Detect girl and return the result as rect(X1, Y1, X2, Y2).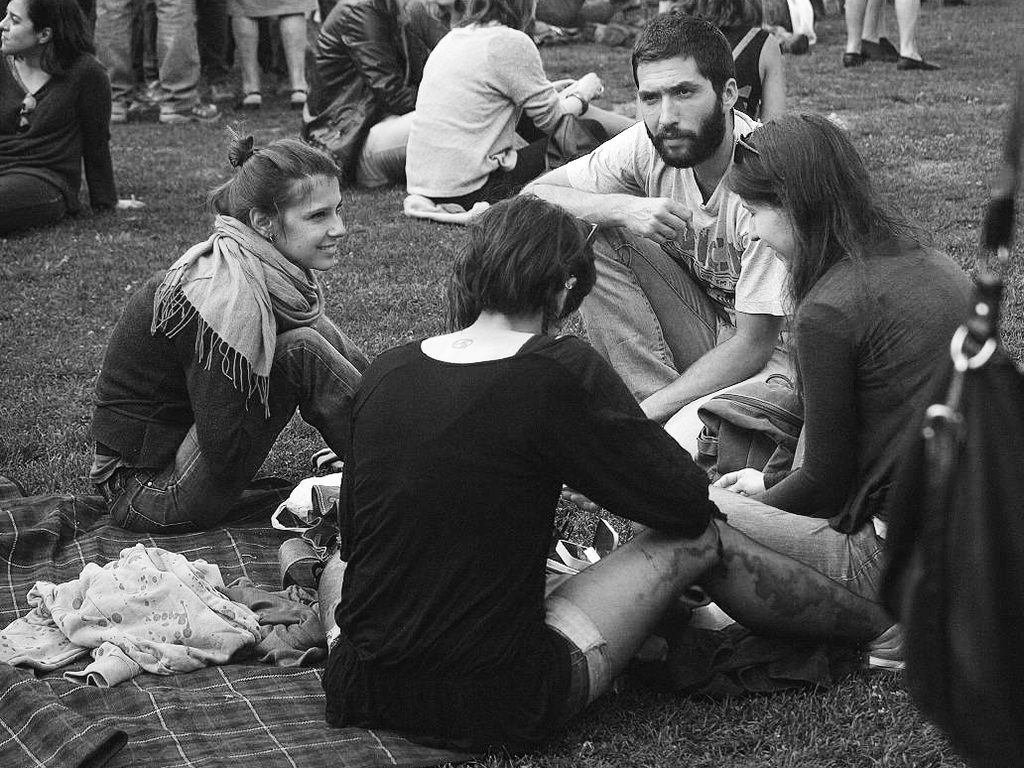
rect(0, 0, 113, 247).
